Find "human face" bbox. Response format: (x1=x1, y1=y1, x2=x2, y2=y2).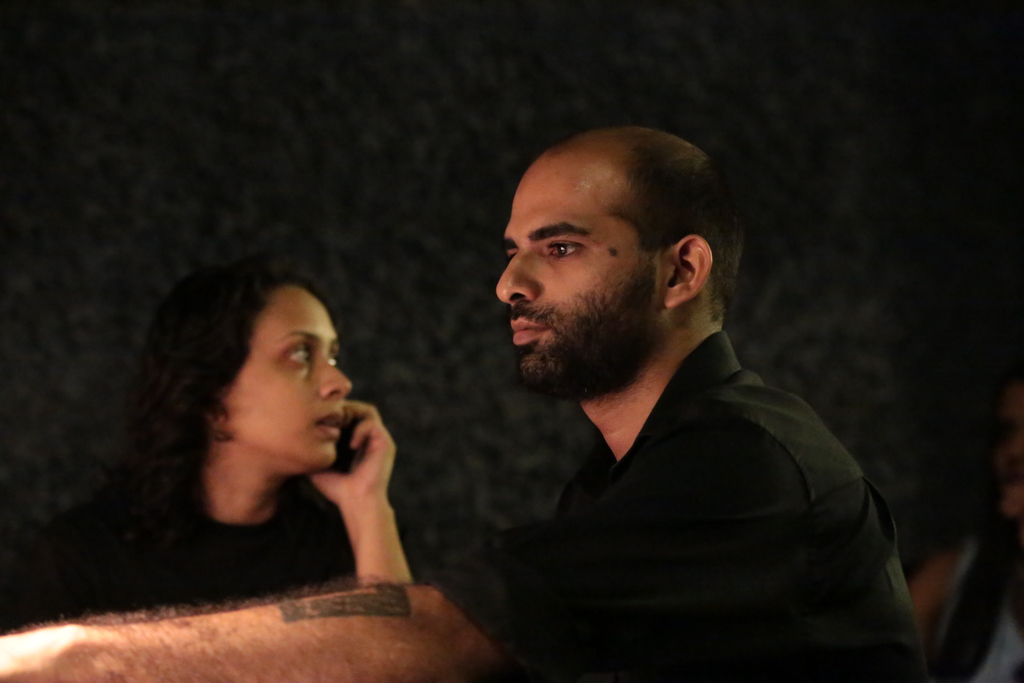
(x1=495, y1=149, x2=669, y2=399).
